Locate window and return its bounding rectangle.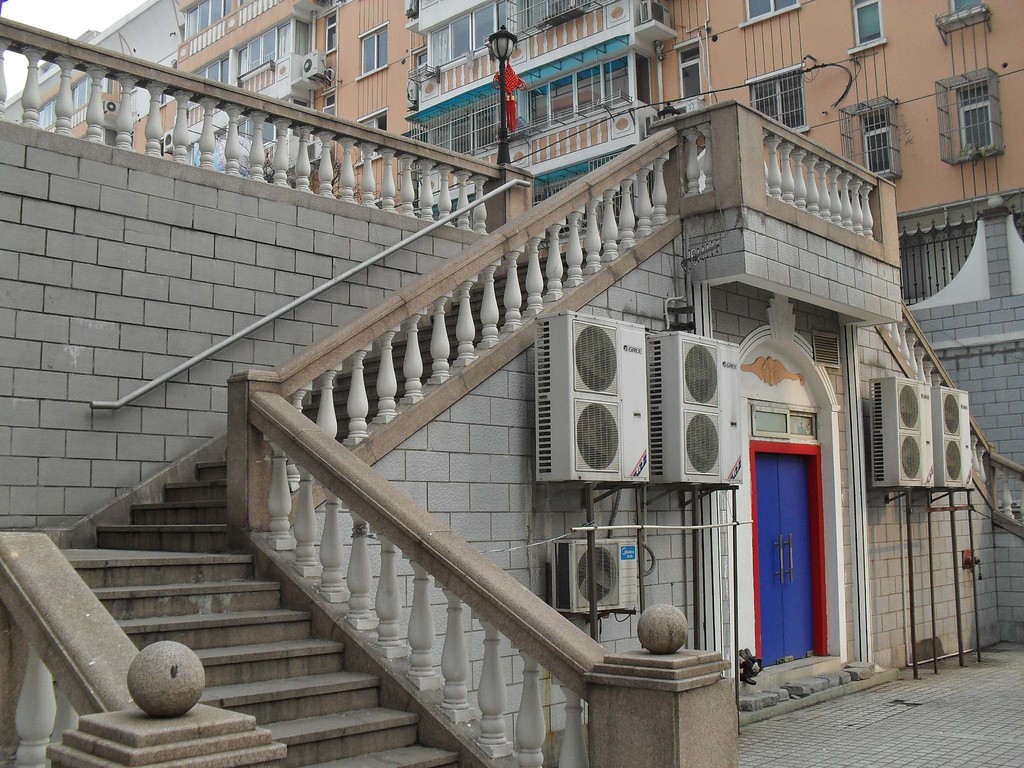
[743, 62, 810, 149].
